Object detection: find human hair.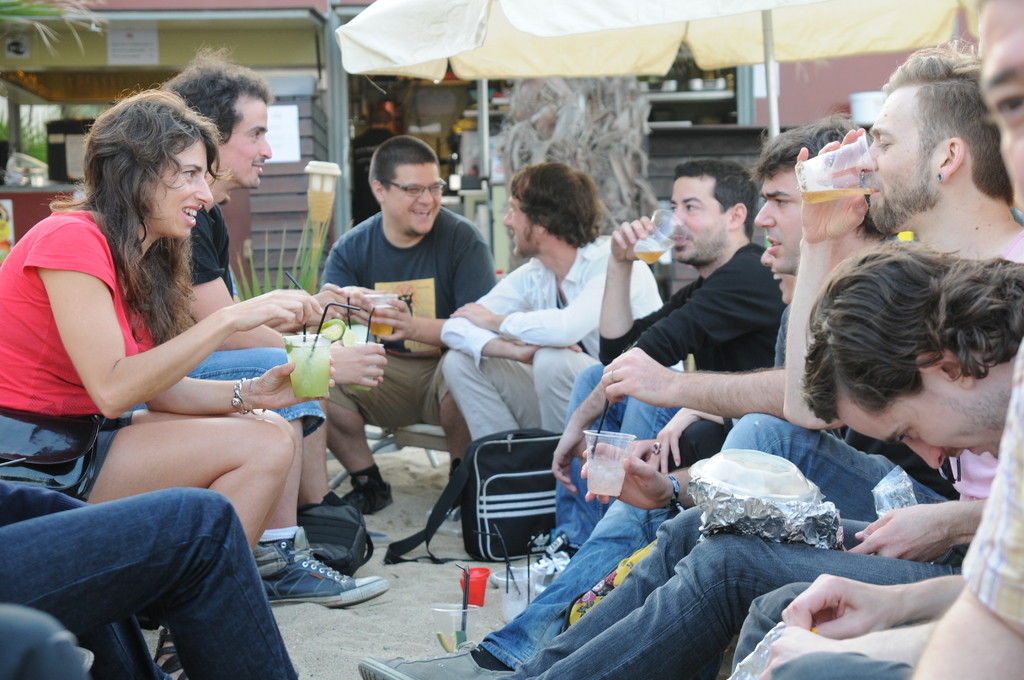
box=[508, 163, 600, 250].
